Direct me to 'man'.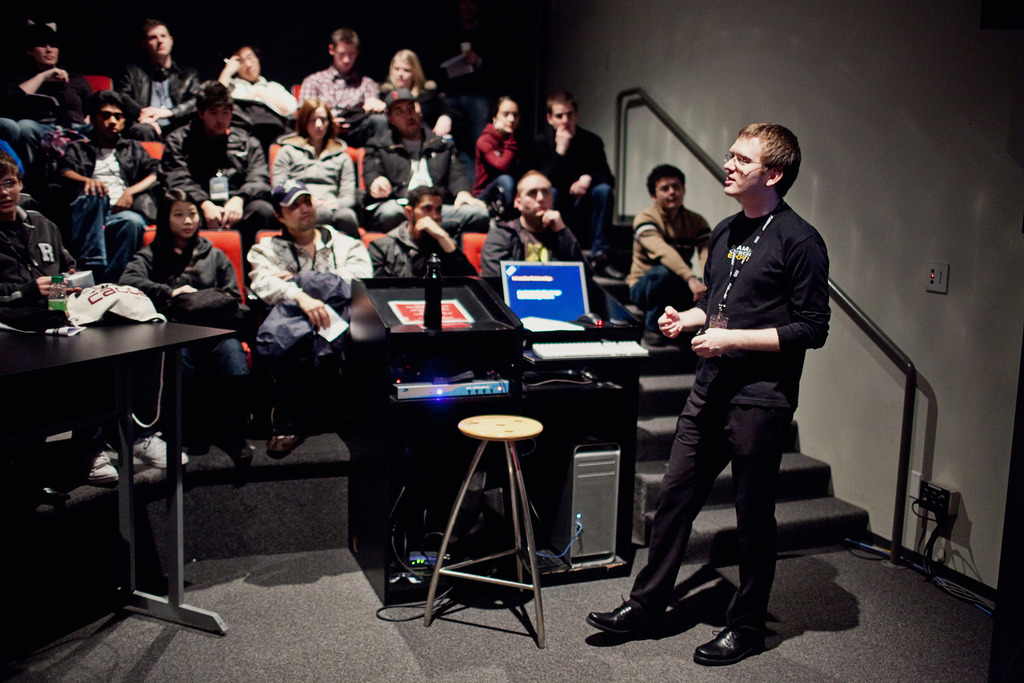
Direction: 359:87:485:230.
